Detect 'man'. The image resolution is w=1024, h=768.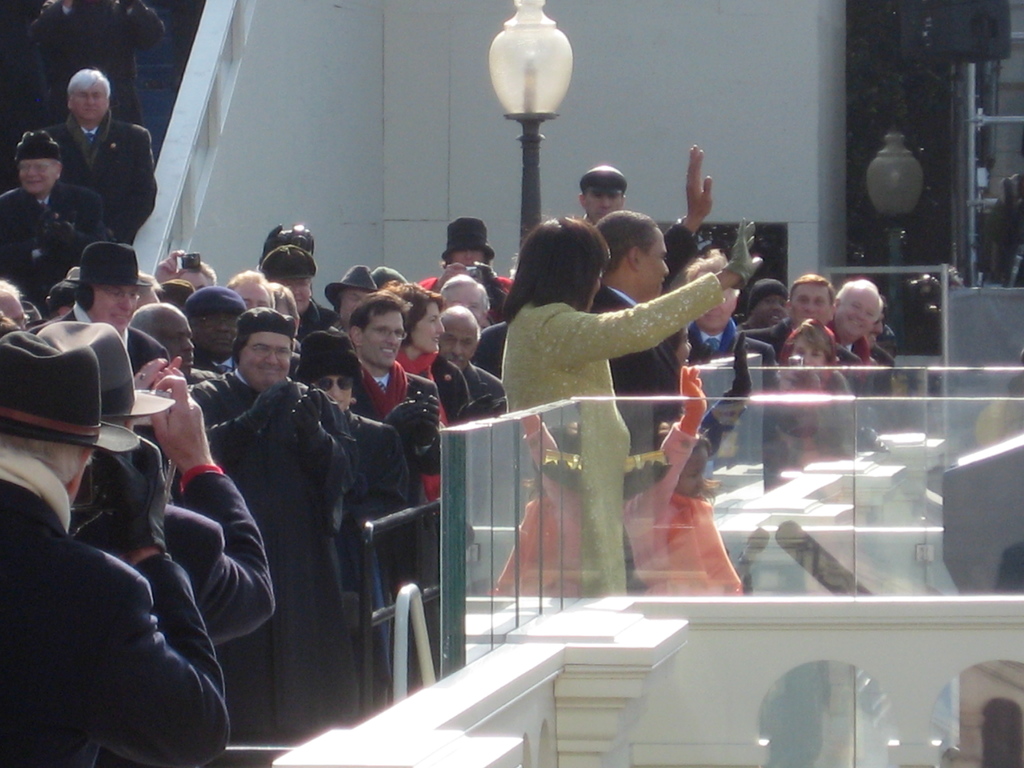
(left=164, top=271, right=397, bottom=746).
